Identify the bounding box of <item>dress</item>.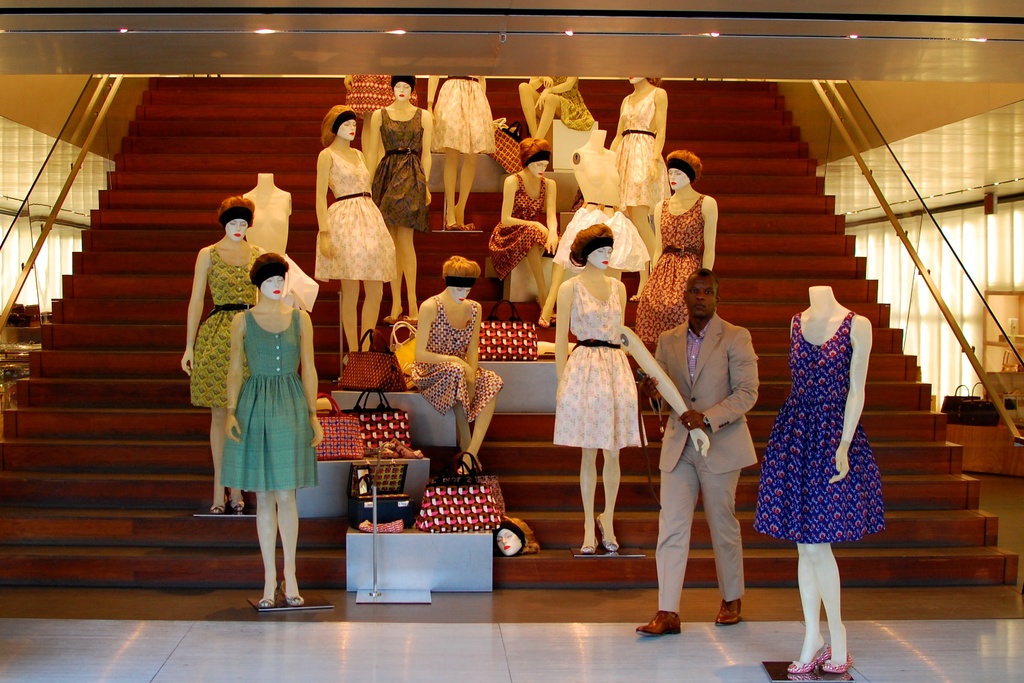
(left=312, top=147, right=396, bottom=283).
